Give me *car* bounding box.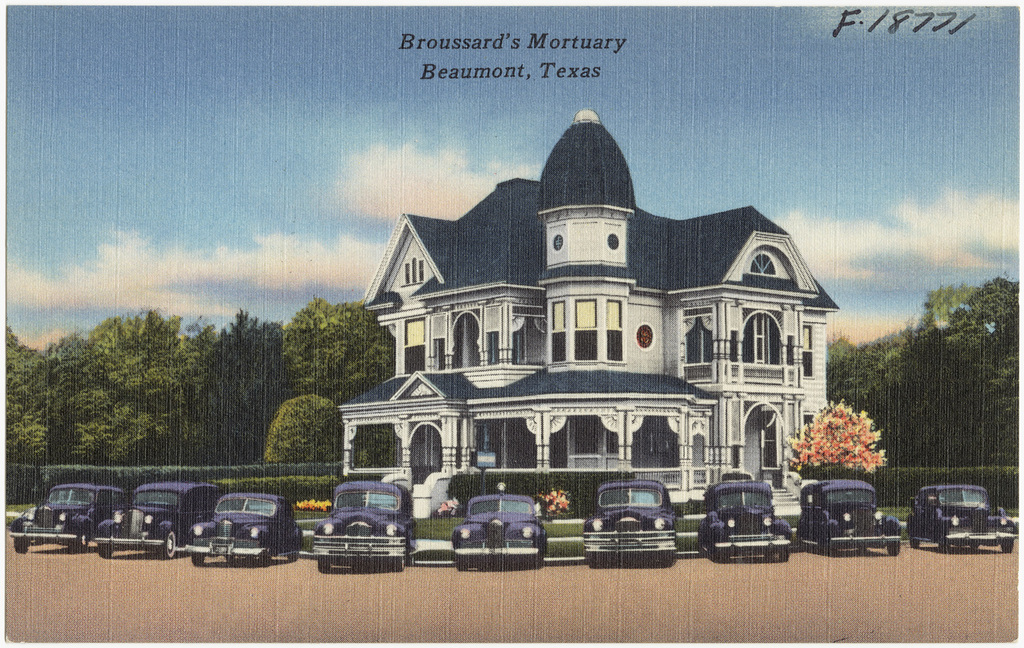
bbox=(907, 481, 1021, 552).
